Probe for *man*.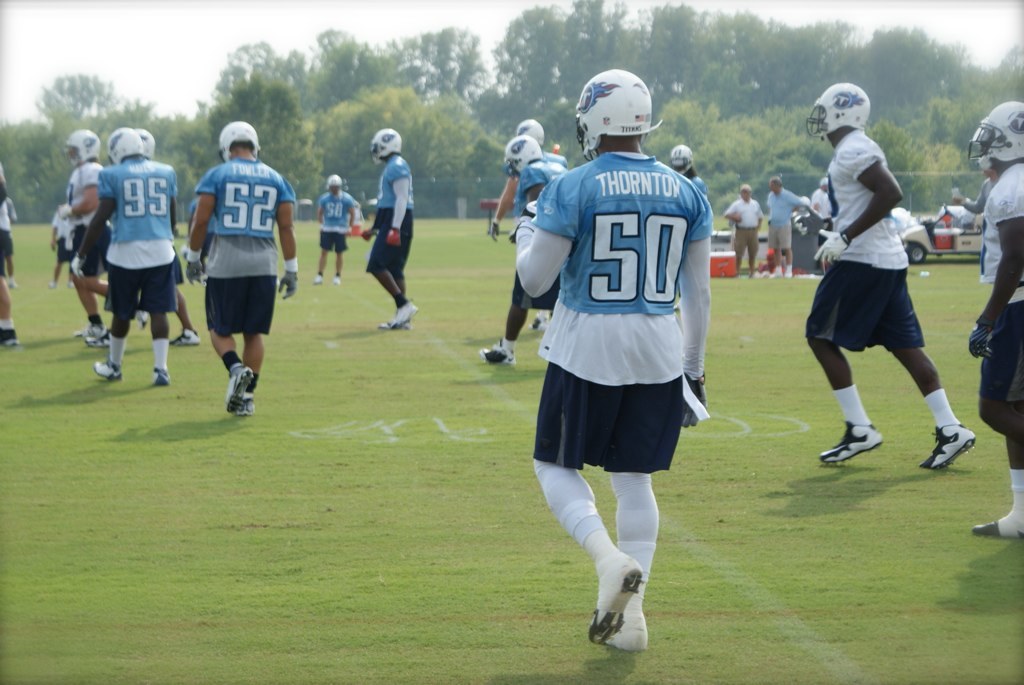
Probe result: (314, 175, 357, 283).
